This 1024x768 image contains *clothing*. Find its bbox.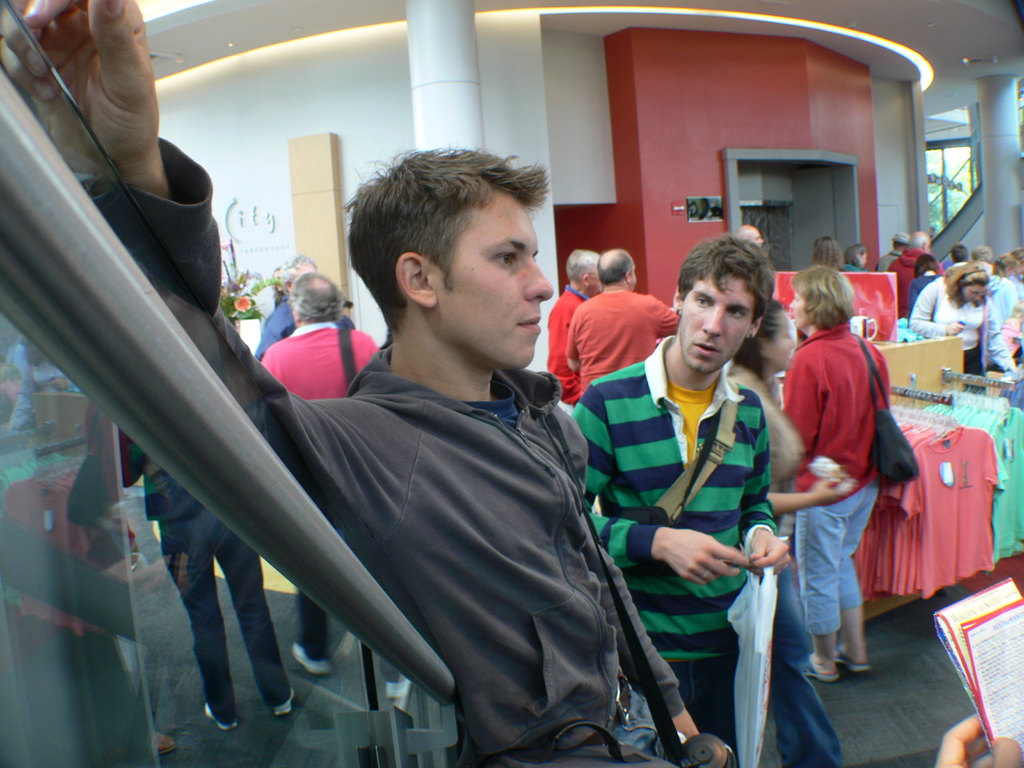
[255,316,365,397].
